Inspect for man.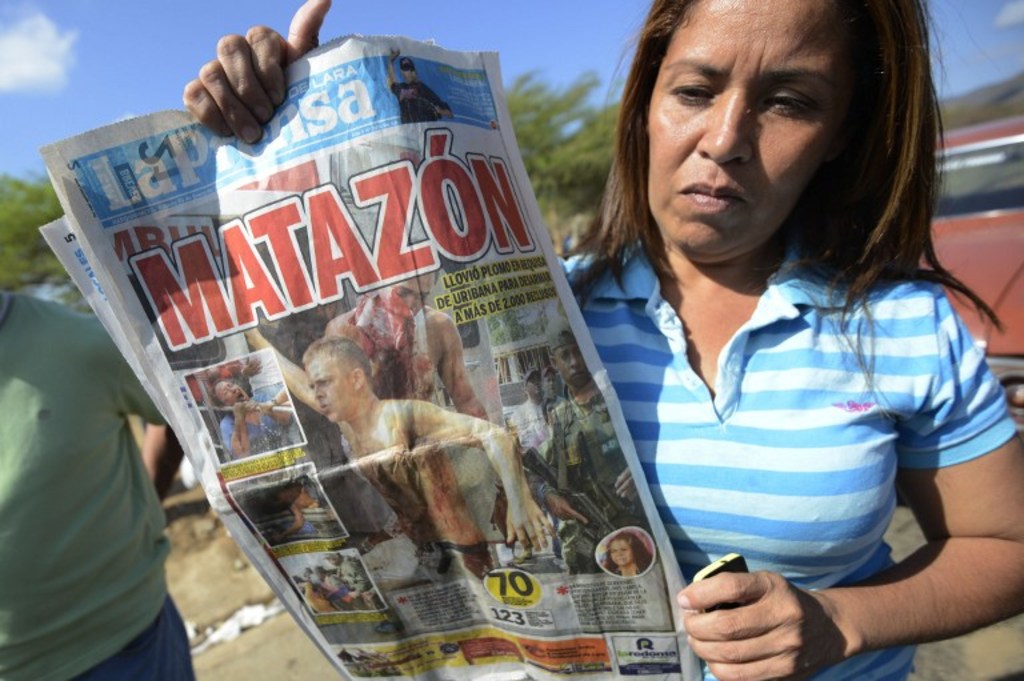
Inspection: <box>299,271,497,586</box>.
